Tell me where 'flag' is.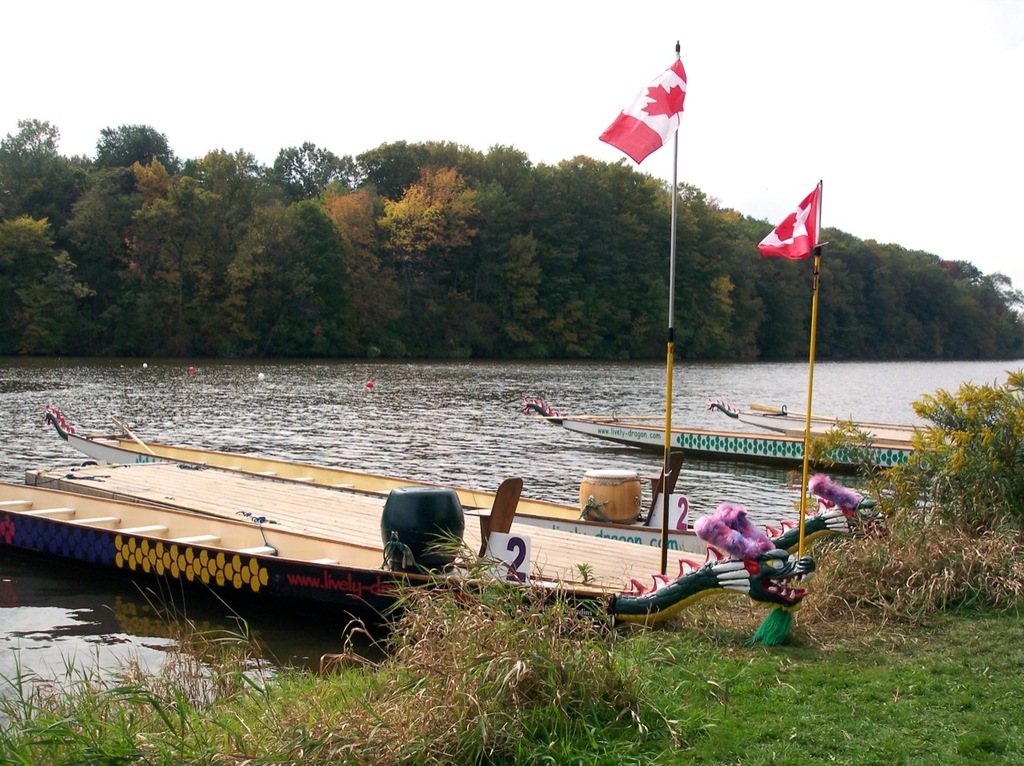
'flag' is at (x1=753, y1=181, x2=821, y2=261).
